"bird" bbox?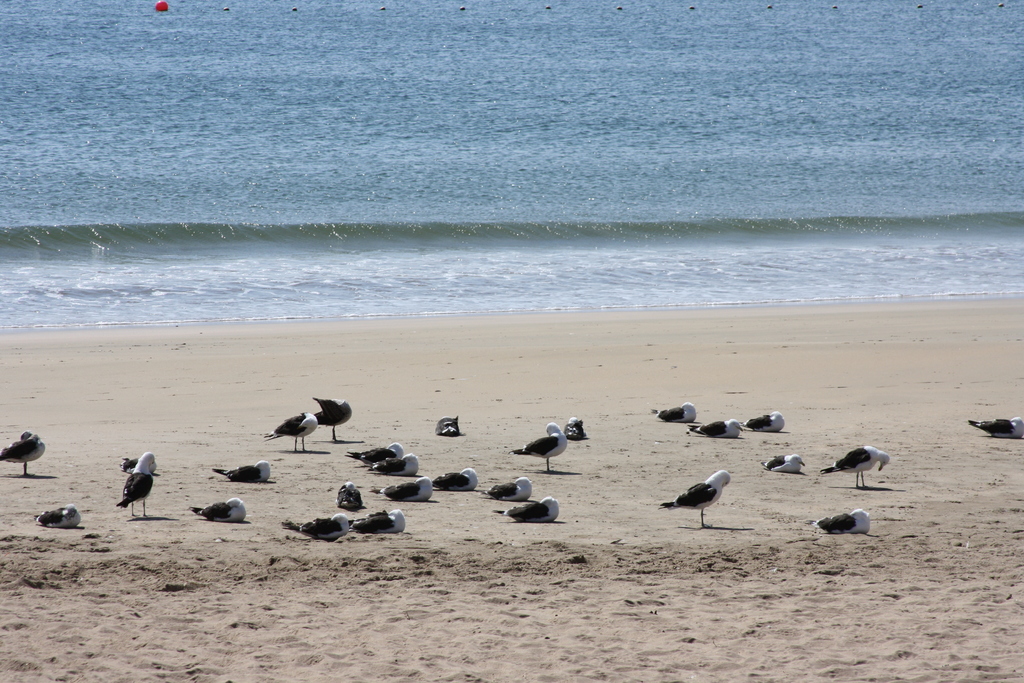
box(760, 450, 806, 478)
